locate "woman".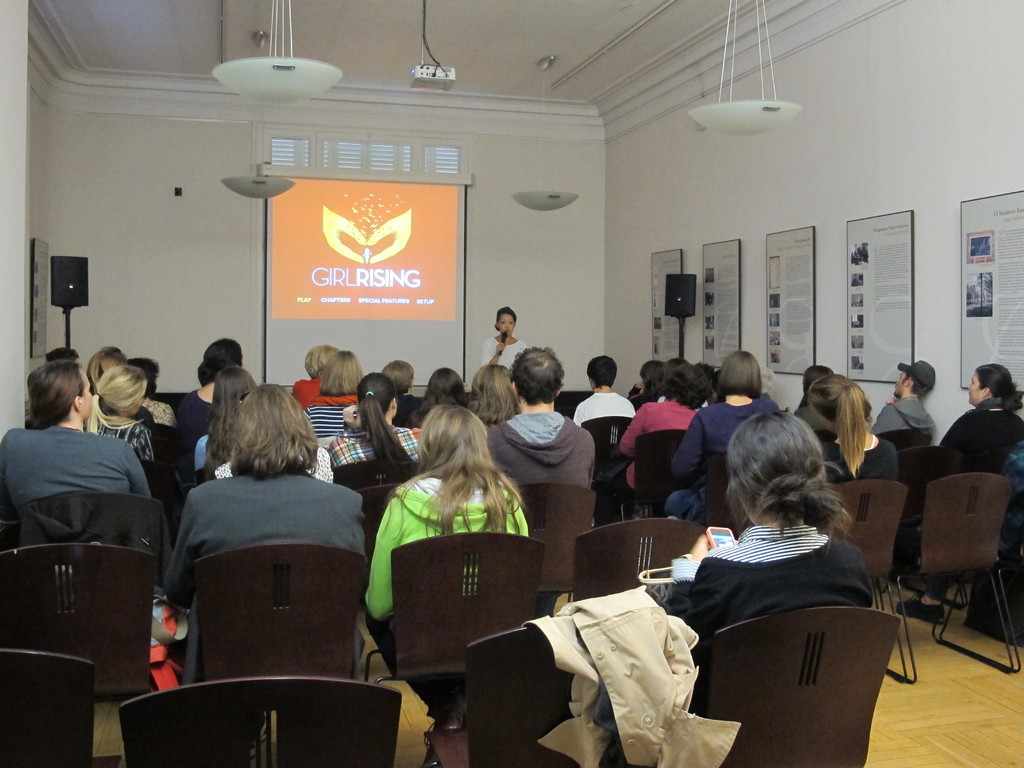
Bounding box: box(0, 361, 163, 508).
